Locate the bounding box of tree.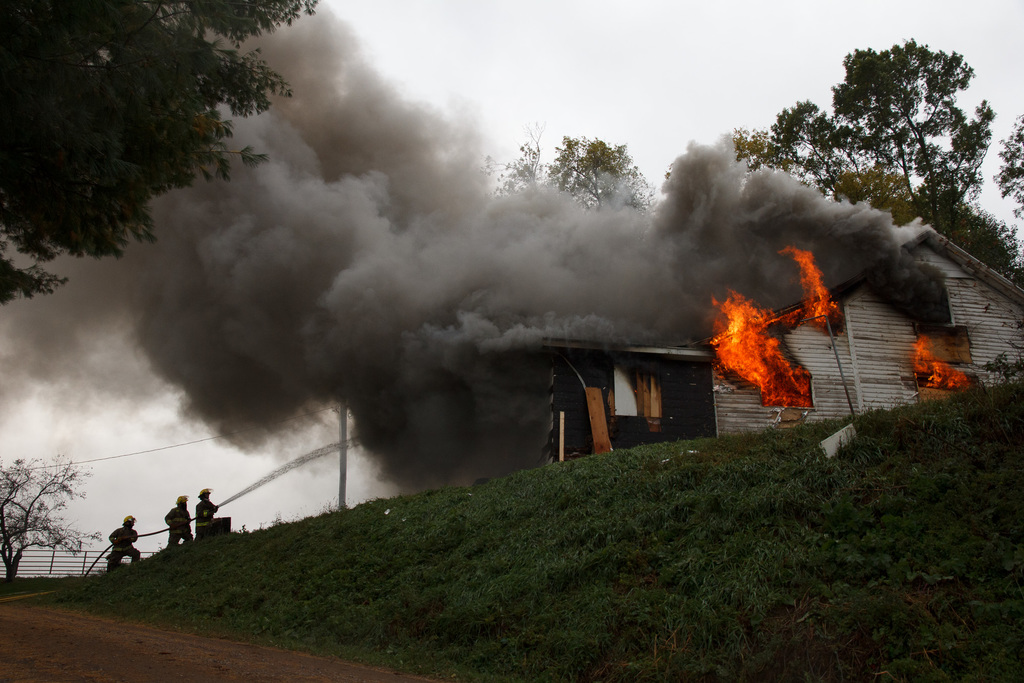
Bounding box: [496, 119, 655, 219].
